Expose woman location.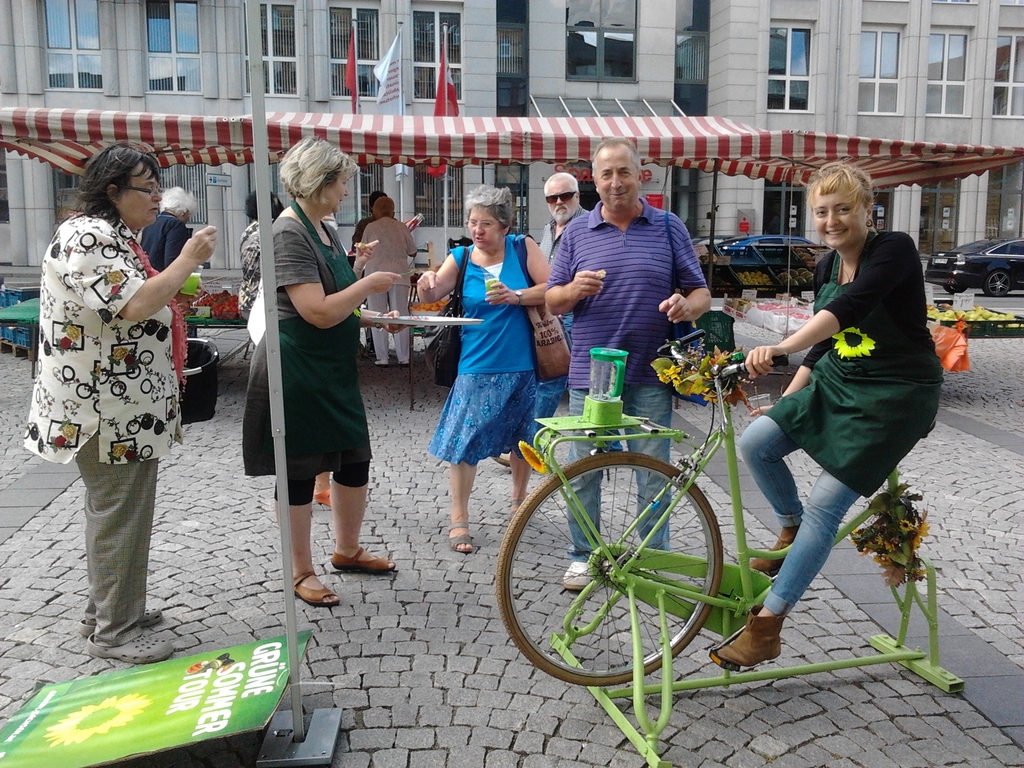
Exposed at 419, 186, 568, 550.
